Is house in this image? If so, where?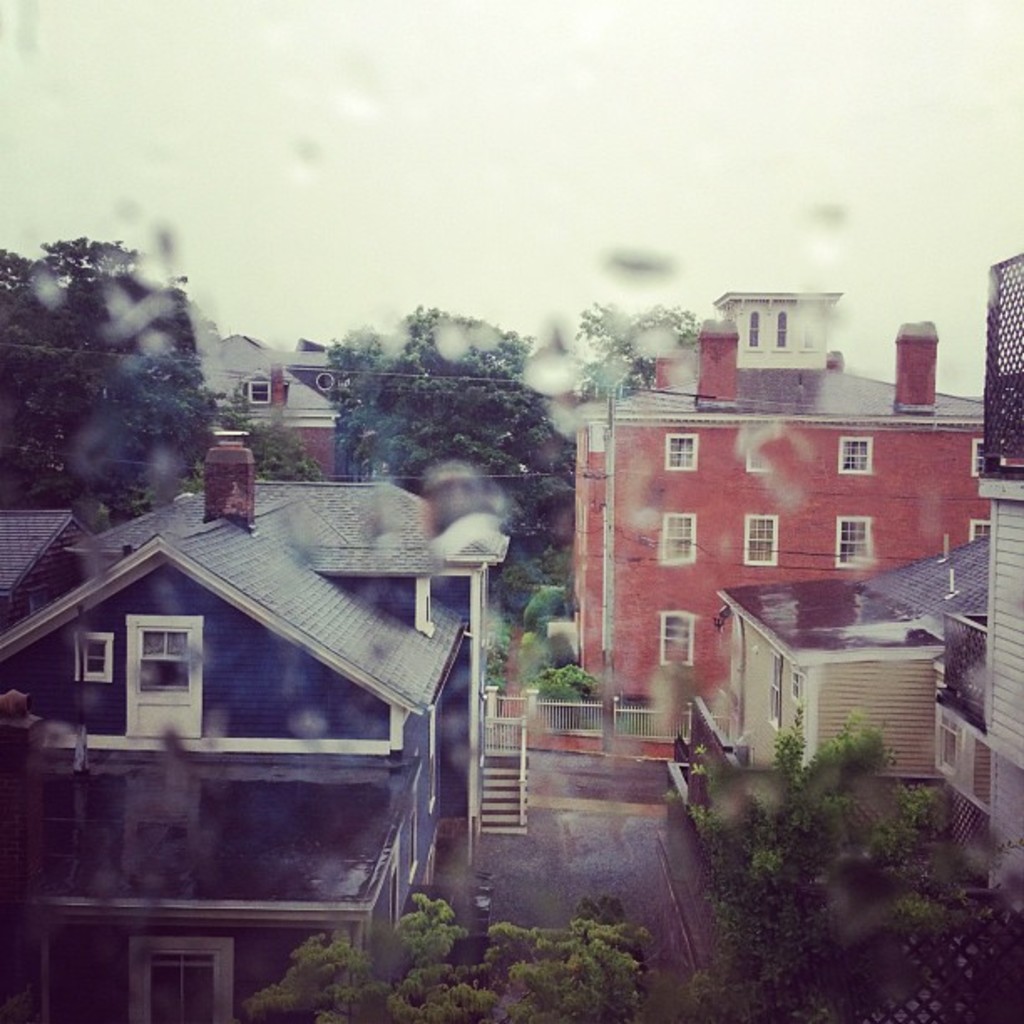
Yes, at left=204, top=321, right=345, bottom=467.
